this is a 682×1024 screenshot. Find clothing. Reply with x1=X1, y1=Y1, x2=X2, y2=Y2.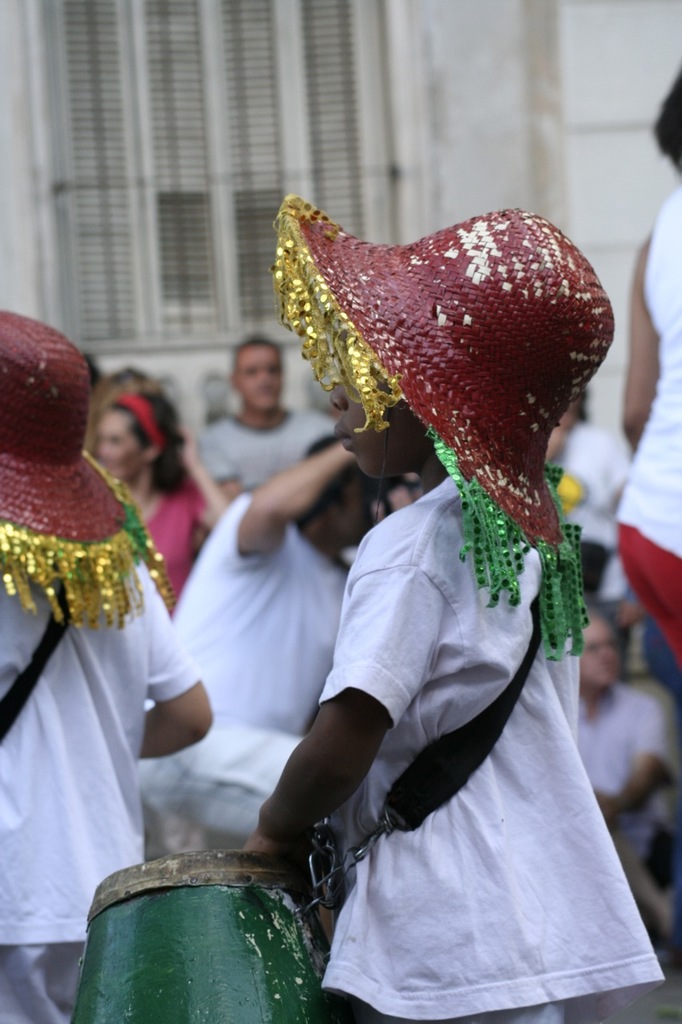
x1=133, y1=486, x2=367, y2=867.
